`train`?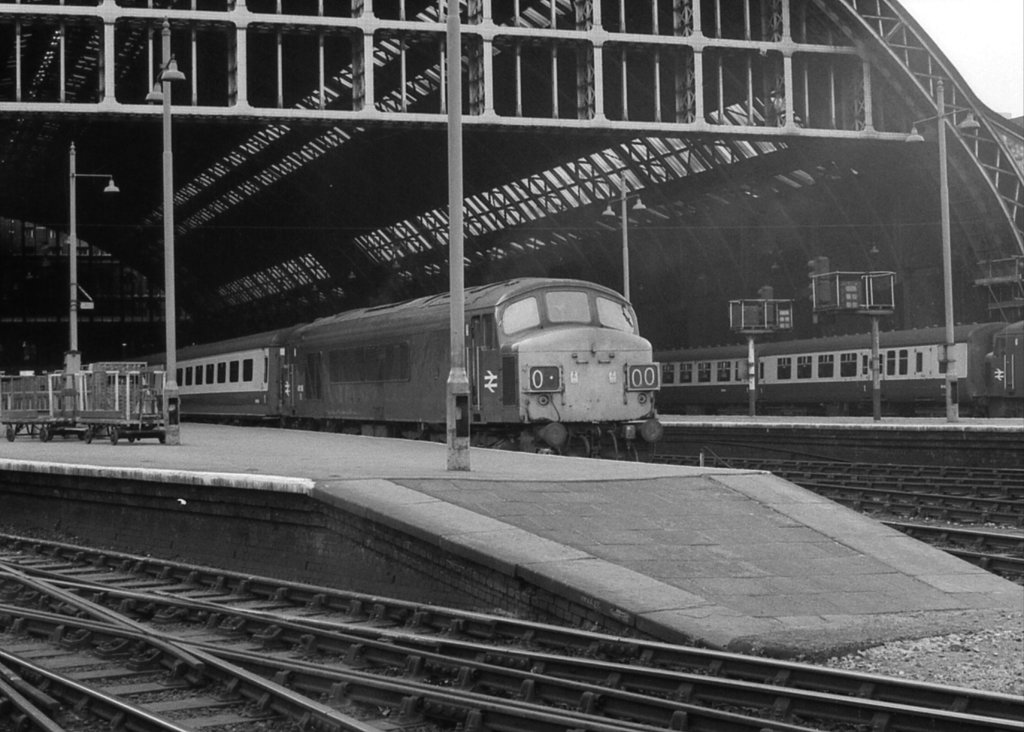
left=130, top=275, right=657, bottom=460
